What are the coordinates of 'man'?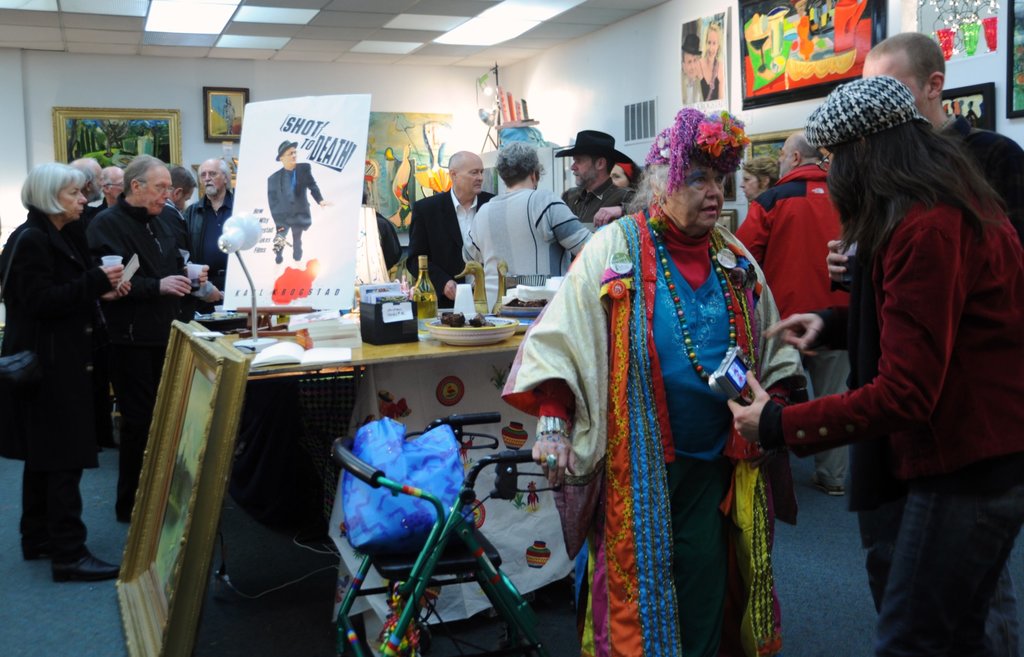
[x1=463, y1=147, x2=589, y2=272].
